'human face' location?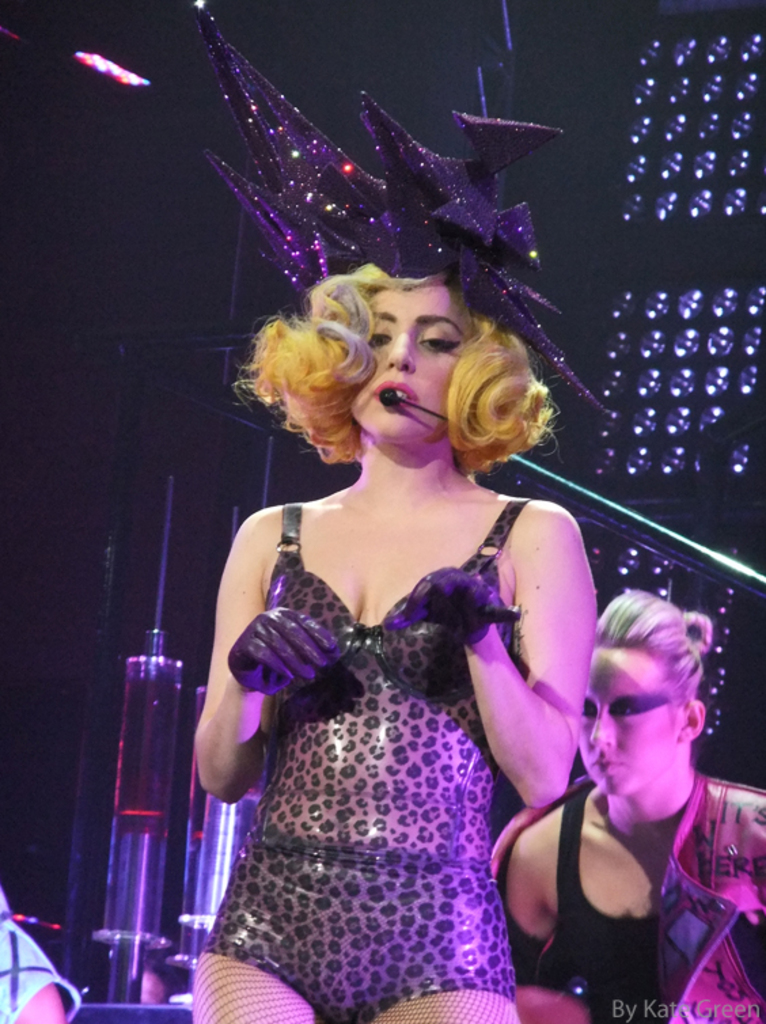
352 281 475 452
